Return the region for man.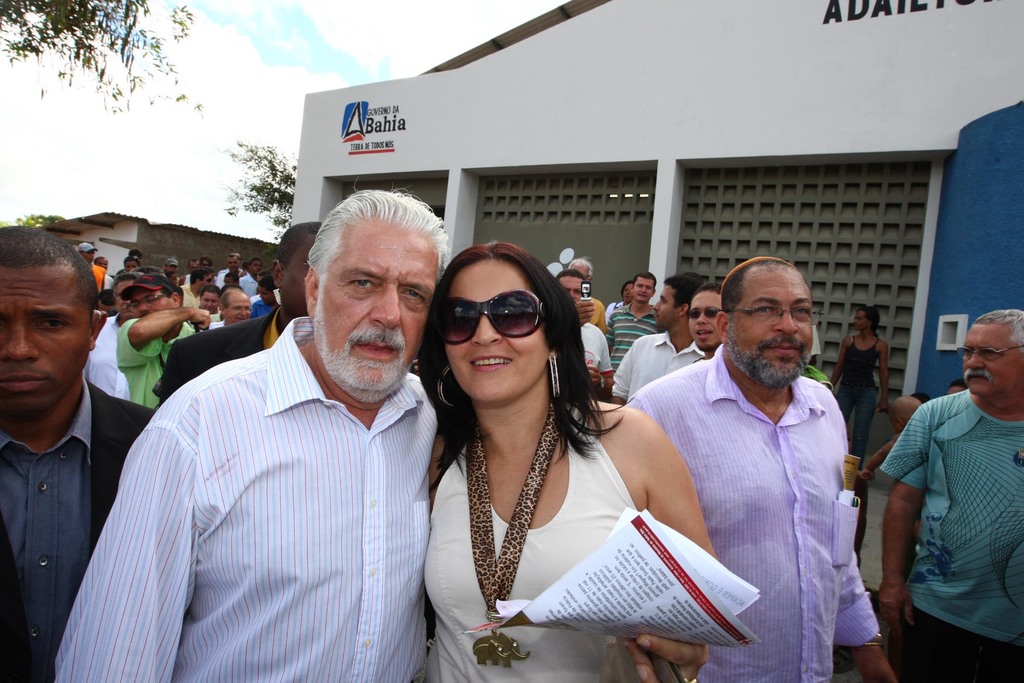
120,275,205,421.
